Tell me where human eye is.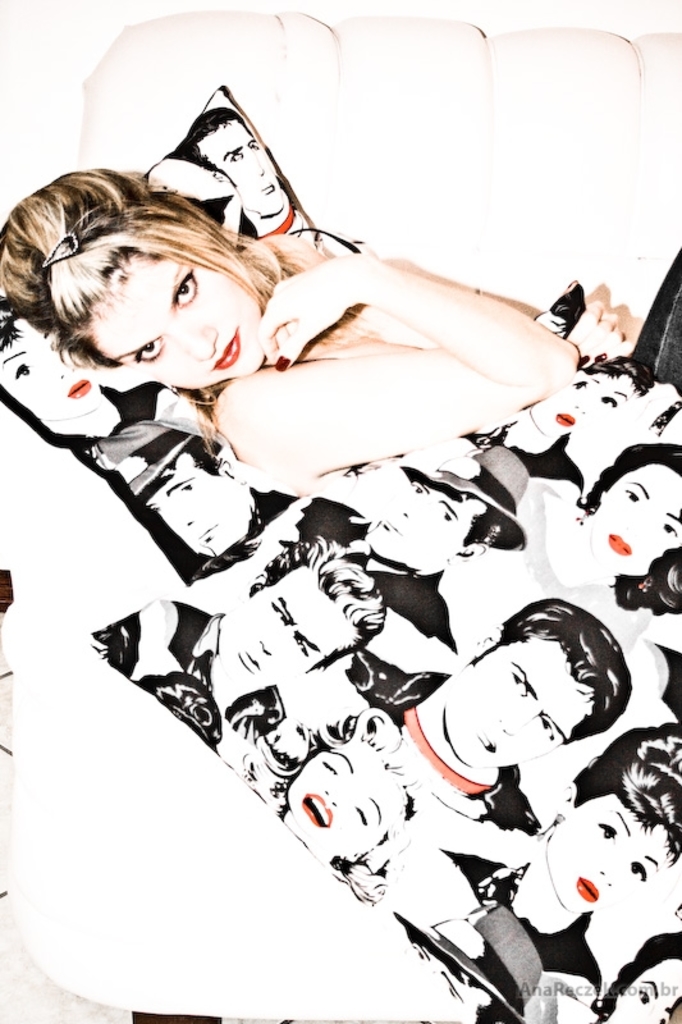
human eye is at 632, 979, 655, 1006.
